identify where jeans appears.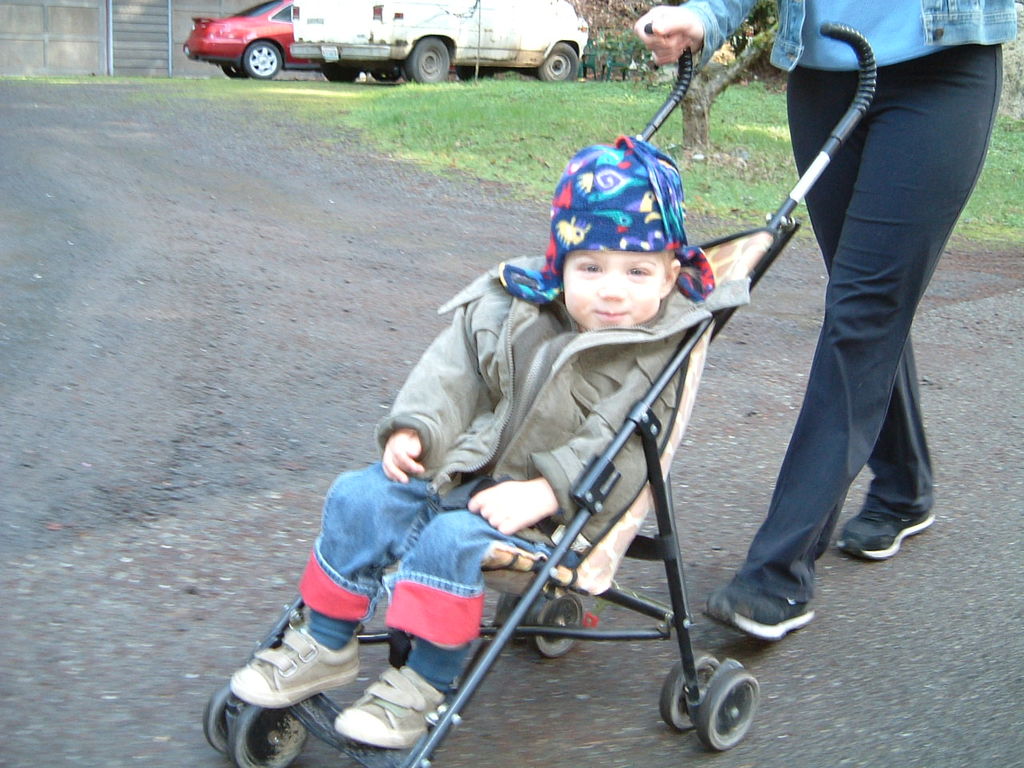
Appears at l=296, t=458, r=551, b=652.
